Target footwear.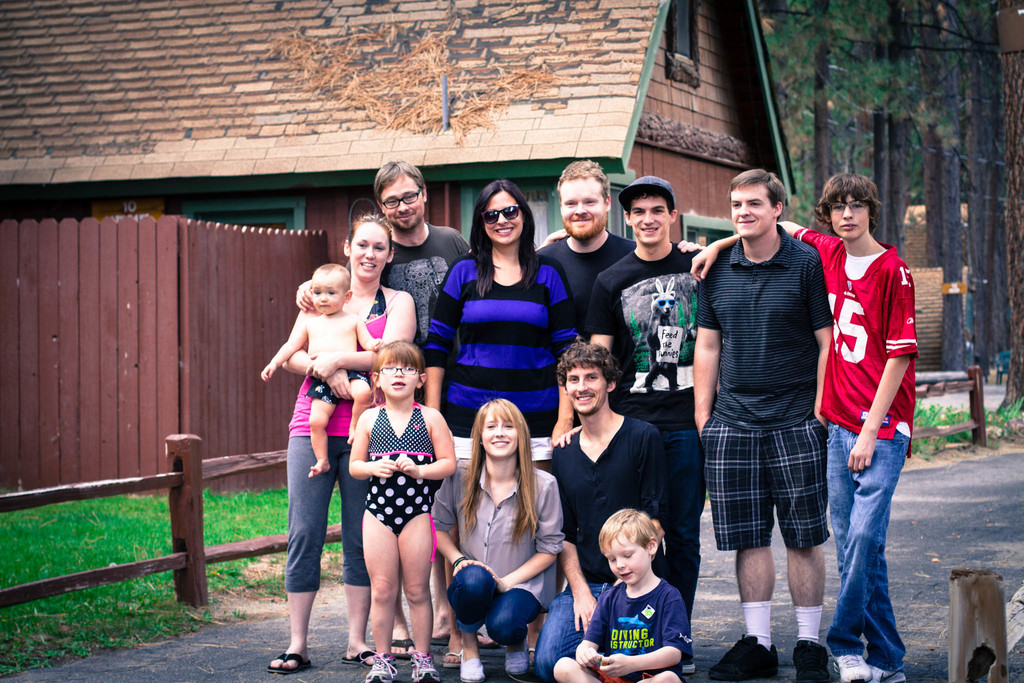
Target region: [442,649,465,668].
